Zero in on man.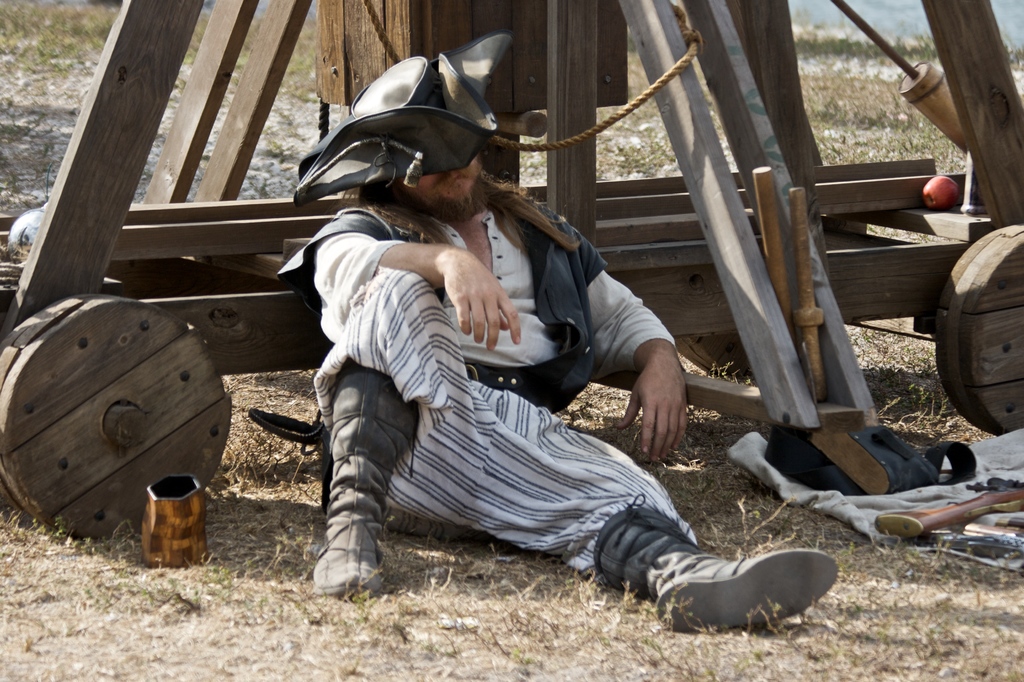
Zeroed in: [x1=268, y1=26, x2=839, y2=651].
